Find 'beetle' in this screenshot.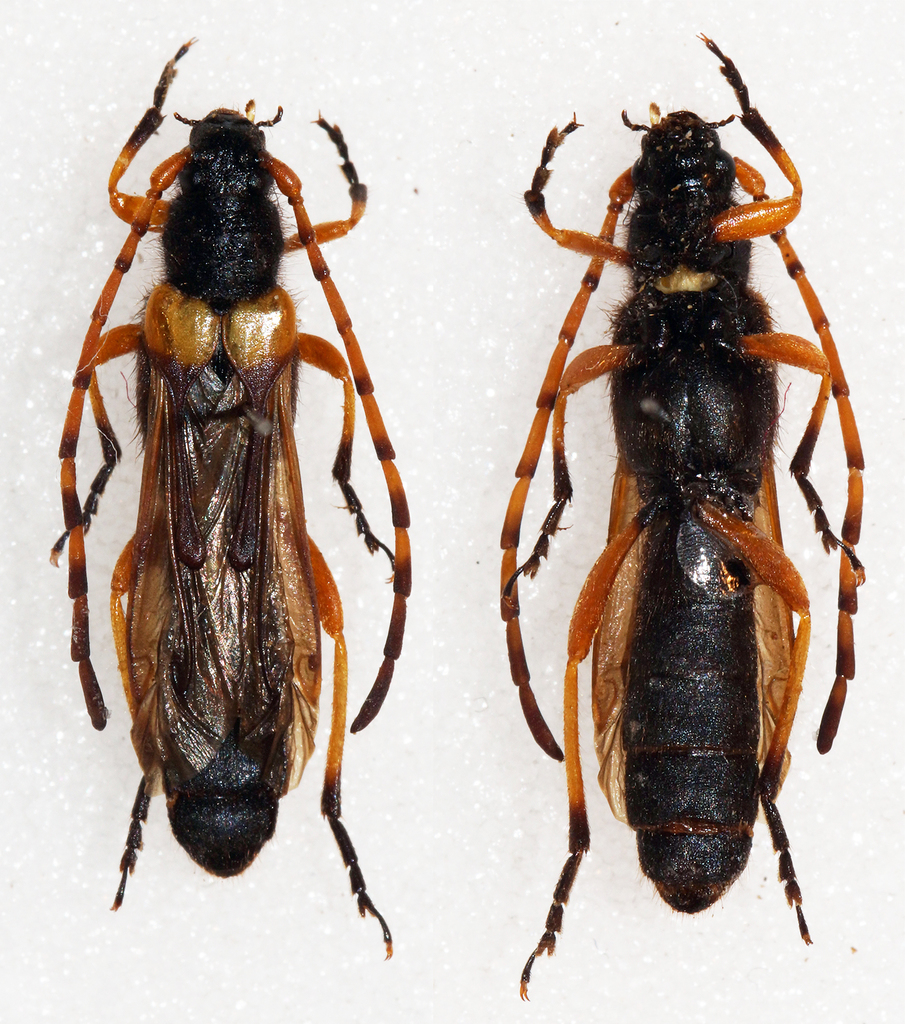
The bounding box for 'beetle' is bbox(51, 24, 435, 927).
